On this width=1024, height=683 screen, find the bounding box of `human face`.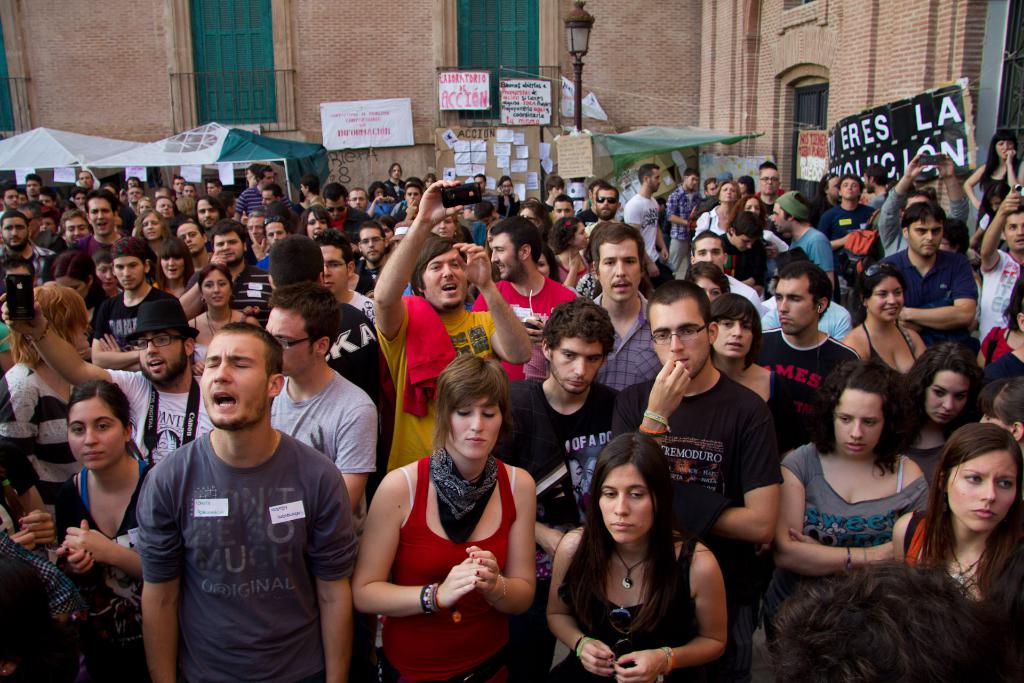
Bounding box: pyautogui.locateOnScreen(54, 274, 86, 297).
